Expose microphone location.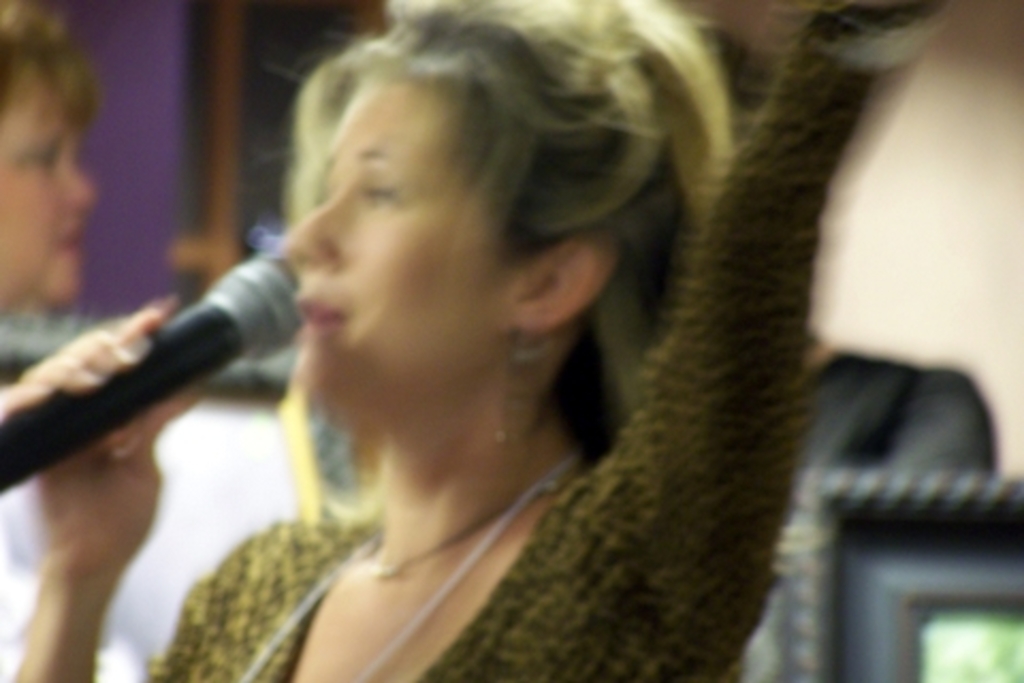
Exposed at locate(0, 245, 303, 489).
